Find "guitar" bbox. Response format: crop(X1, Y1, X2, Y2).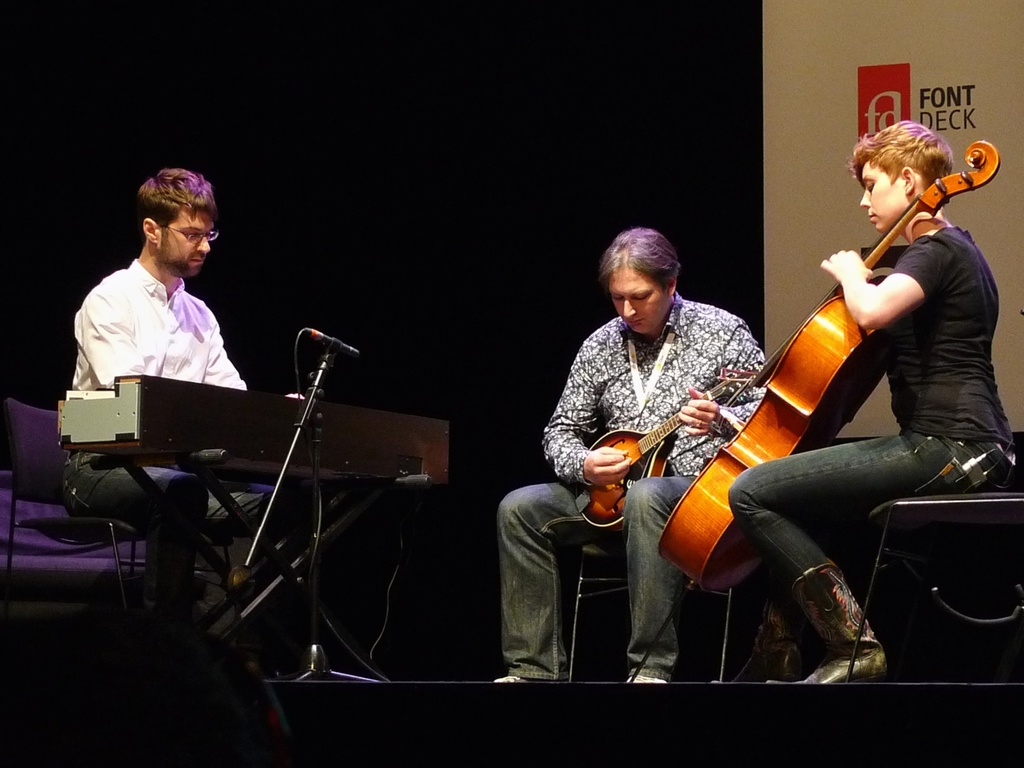
crop(656, 129, 996, 593).
